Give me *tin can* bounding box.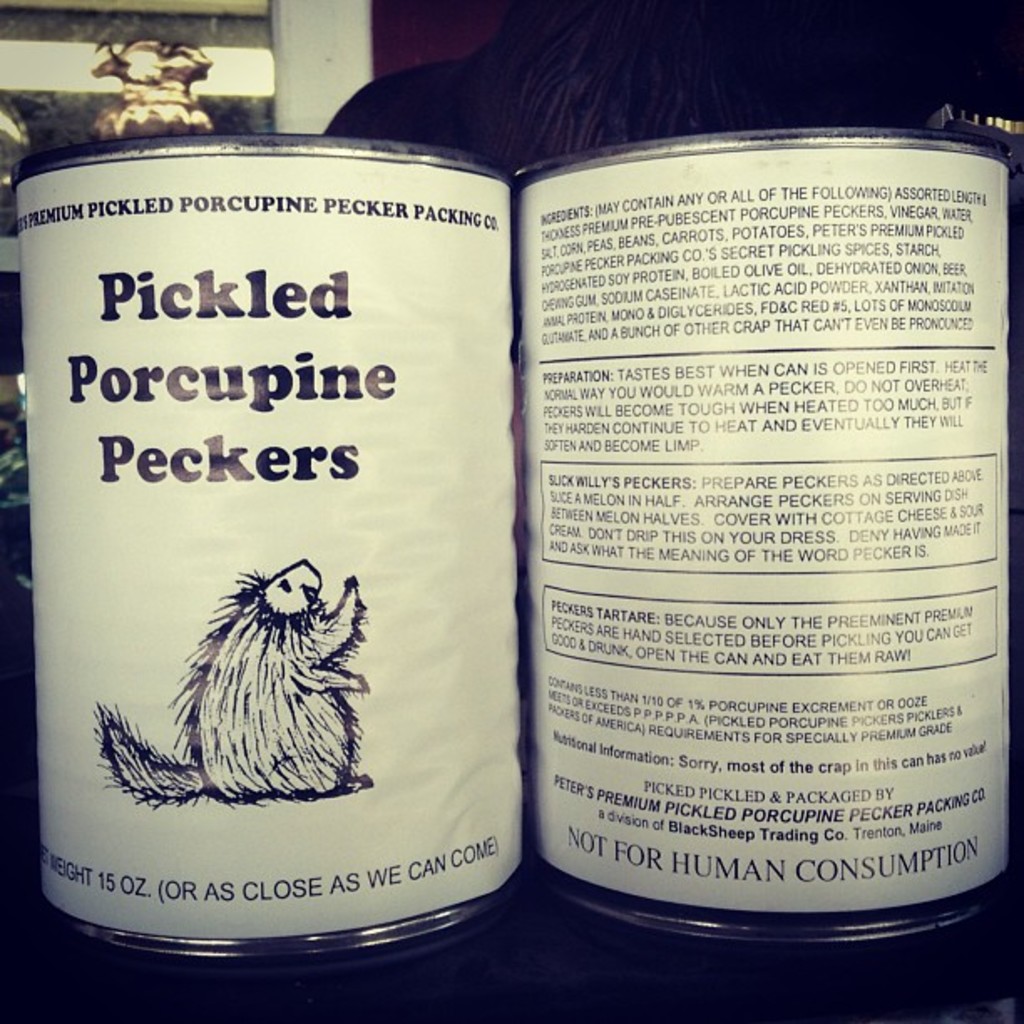
[x1=17, y1=136, x2=522, y2=954].
